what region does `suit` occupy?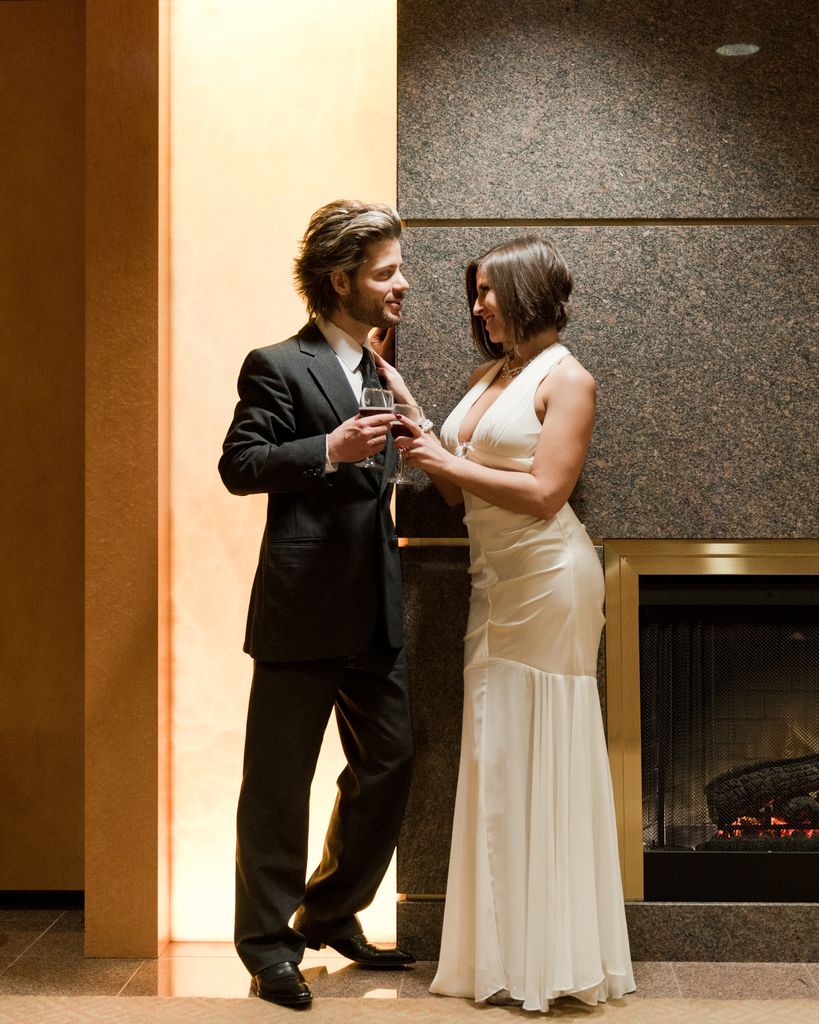
{"left": 221, "top": 255, "right": 450, "bottom": 968}.
